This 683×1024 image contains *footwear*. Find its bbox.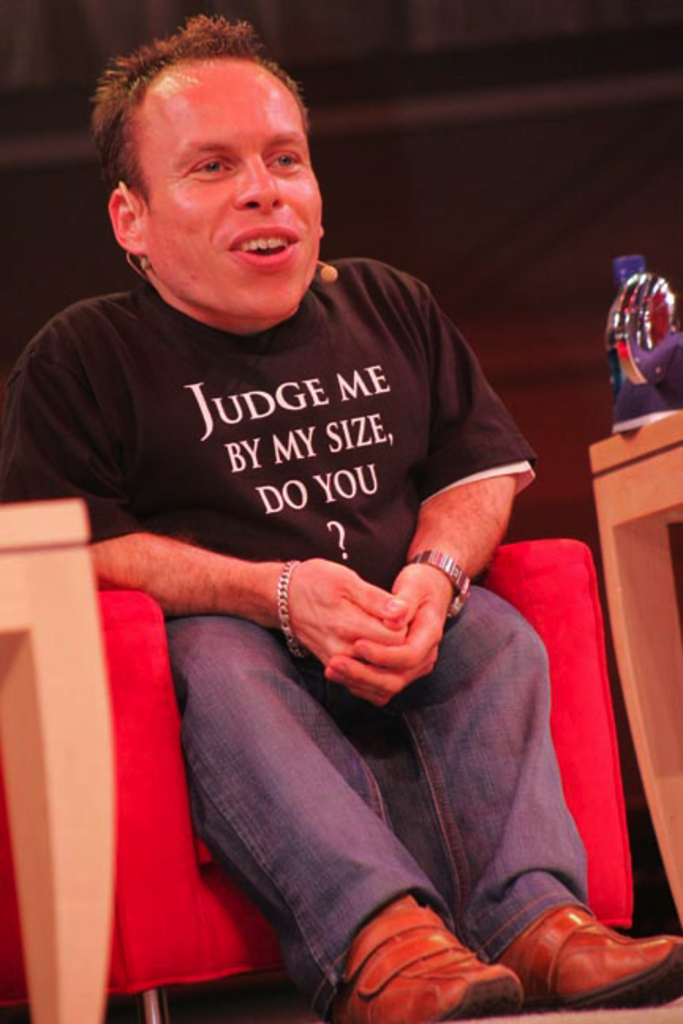
[319,888,526,1022].
